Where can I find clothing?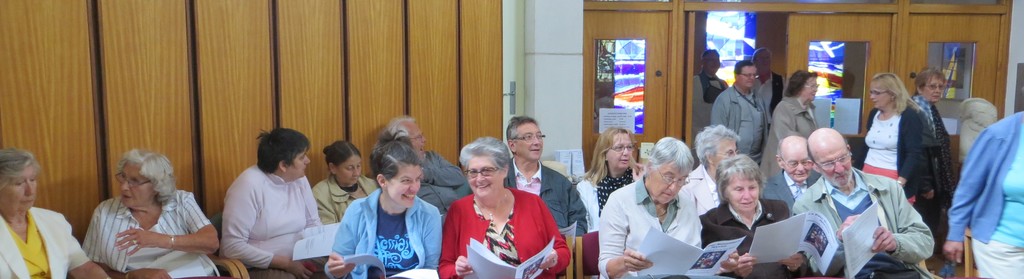
You can find it at (207, 154, 324, 266).
